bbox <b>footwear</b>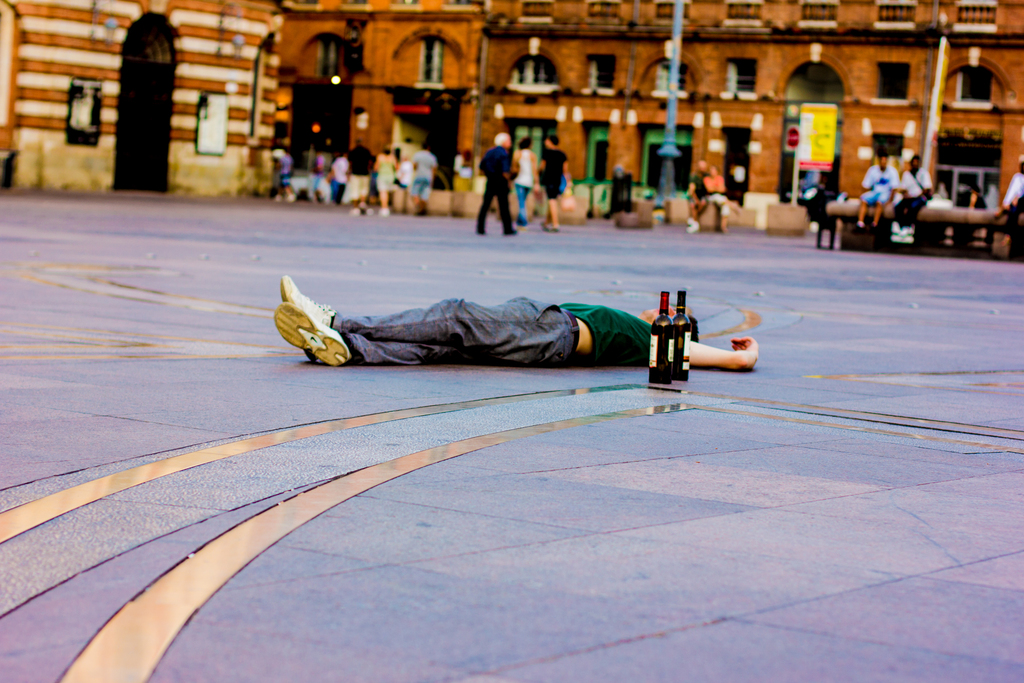
273, 296, 356, 368
